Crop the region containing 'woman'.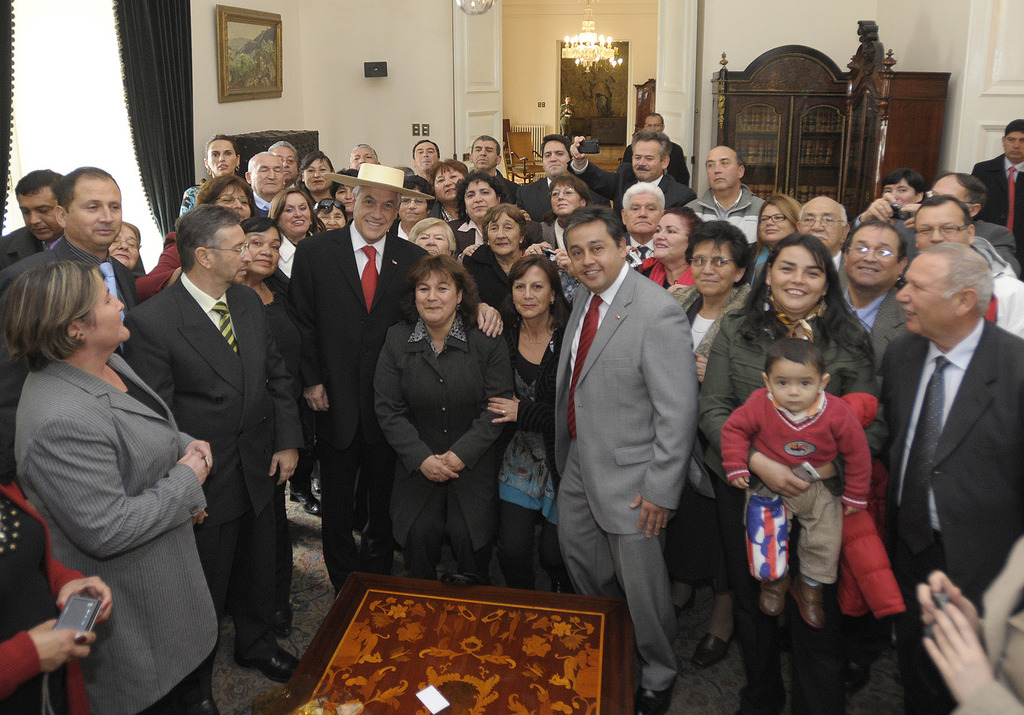
Crop region: bbox=[326, 166, 358, 216].
